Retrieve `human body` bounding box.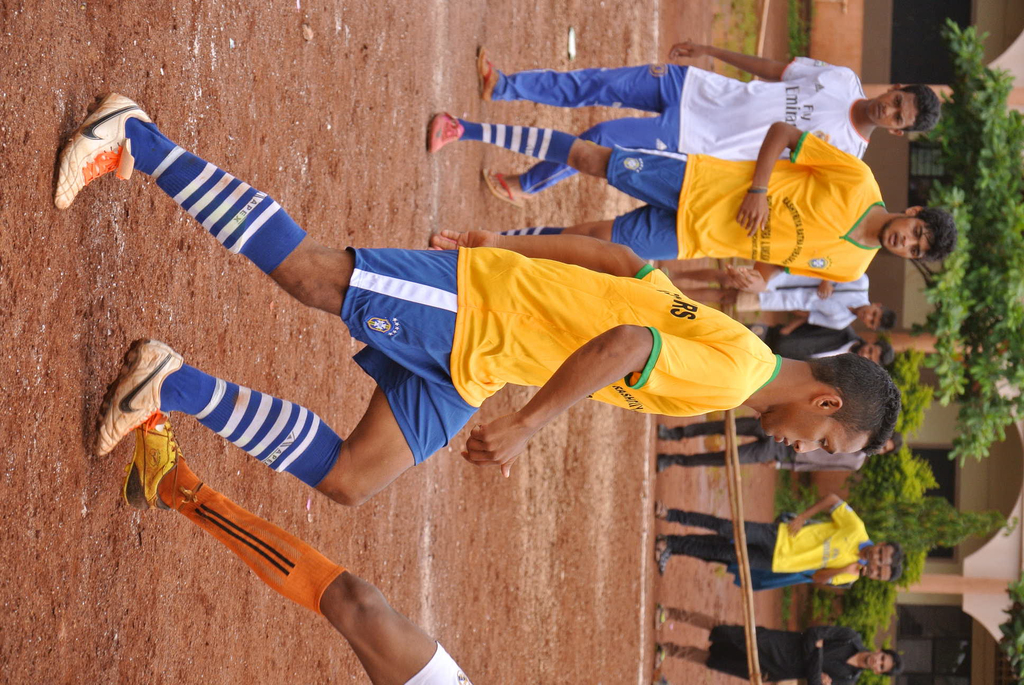
Bounding box: (657, 492, 904, 566).
